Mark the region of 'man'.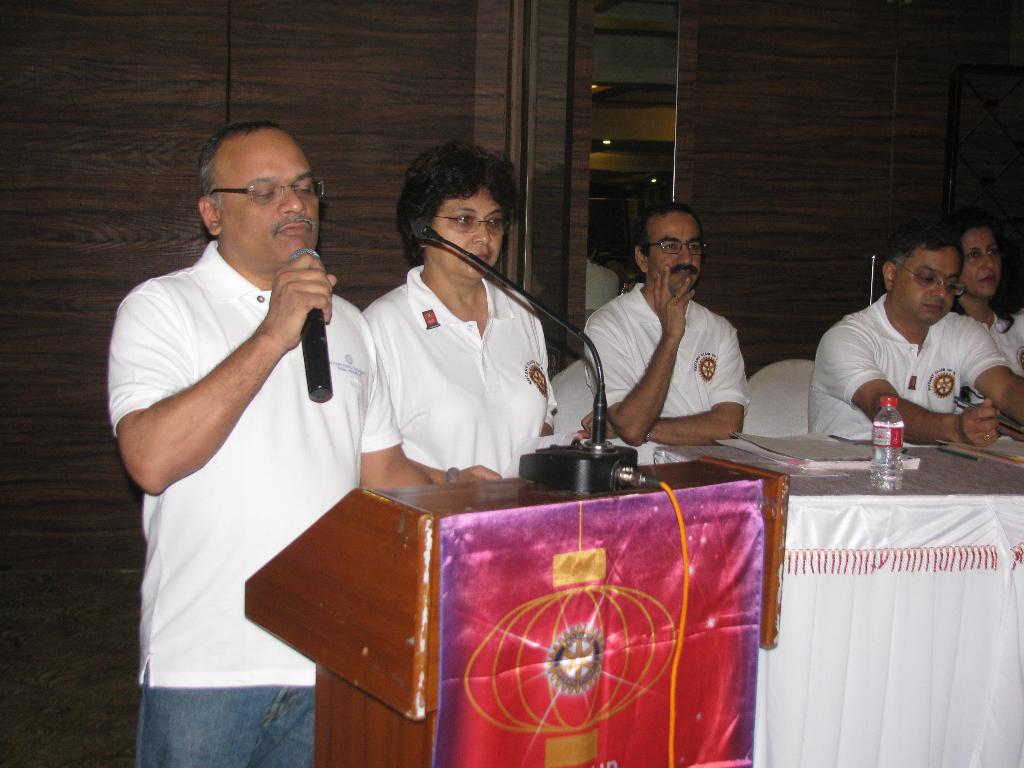
Region: l=582, t=196, r=755, b=442.
